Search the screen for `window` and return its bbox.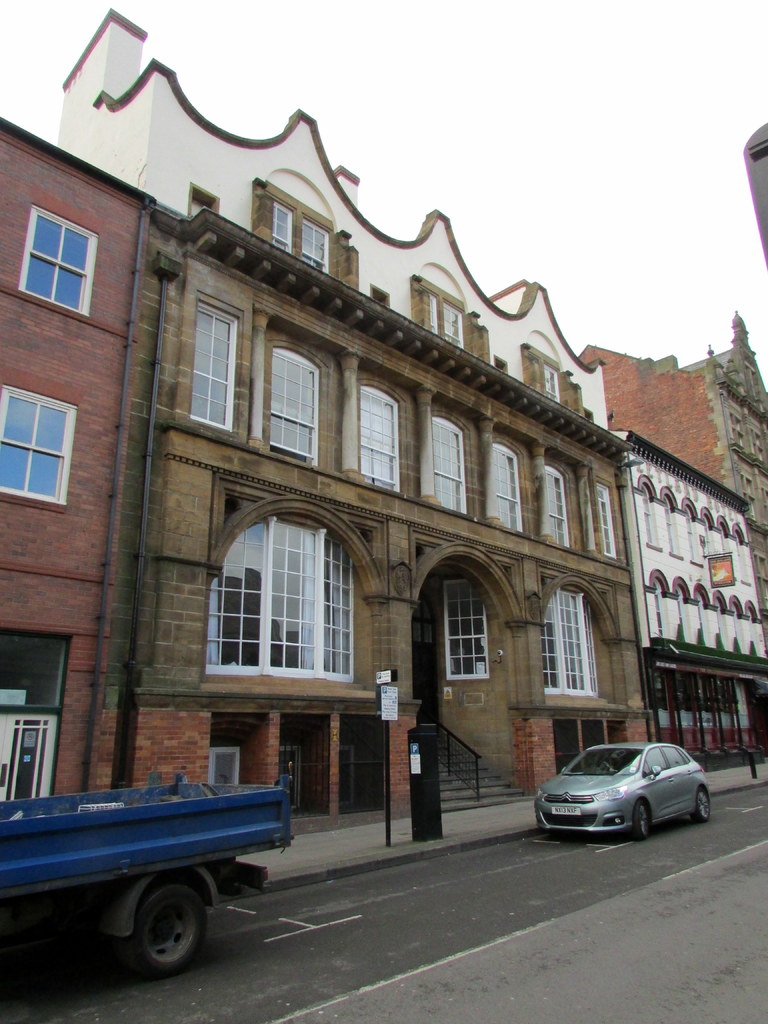
Found: (261,328,338,473).
